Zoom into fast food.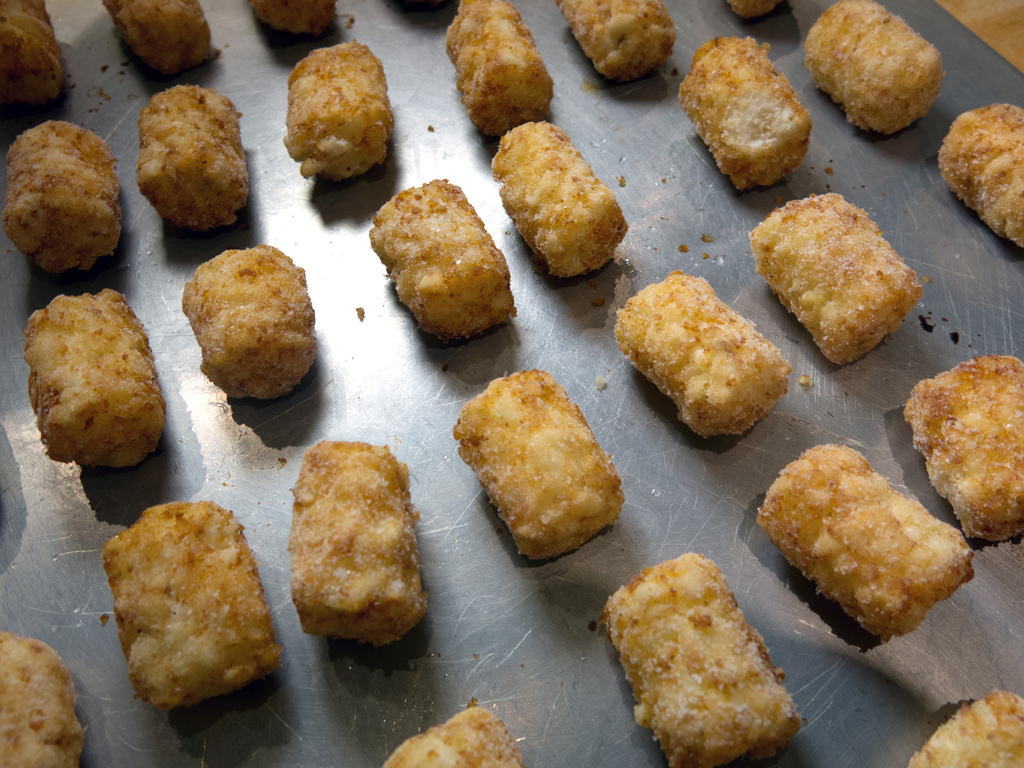
Zoom target: pyautogui.locateOnScreen(440, 0, 577, 140).
